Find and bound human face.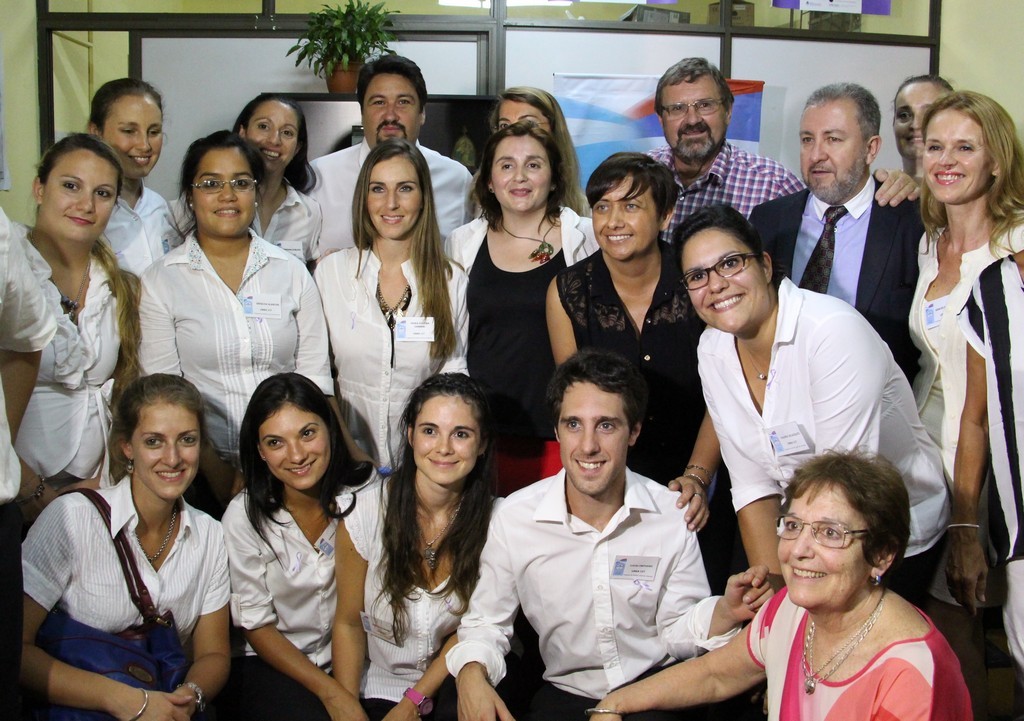
Bound: bbox(592, 186, 656, 263).
